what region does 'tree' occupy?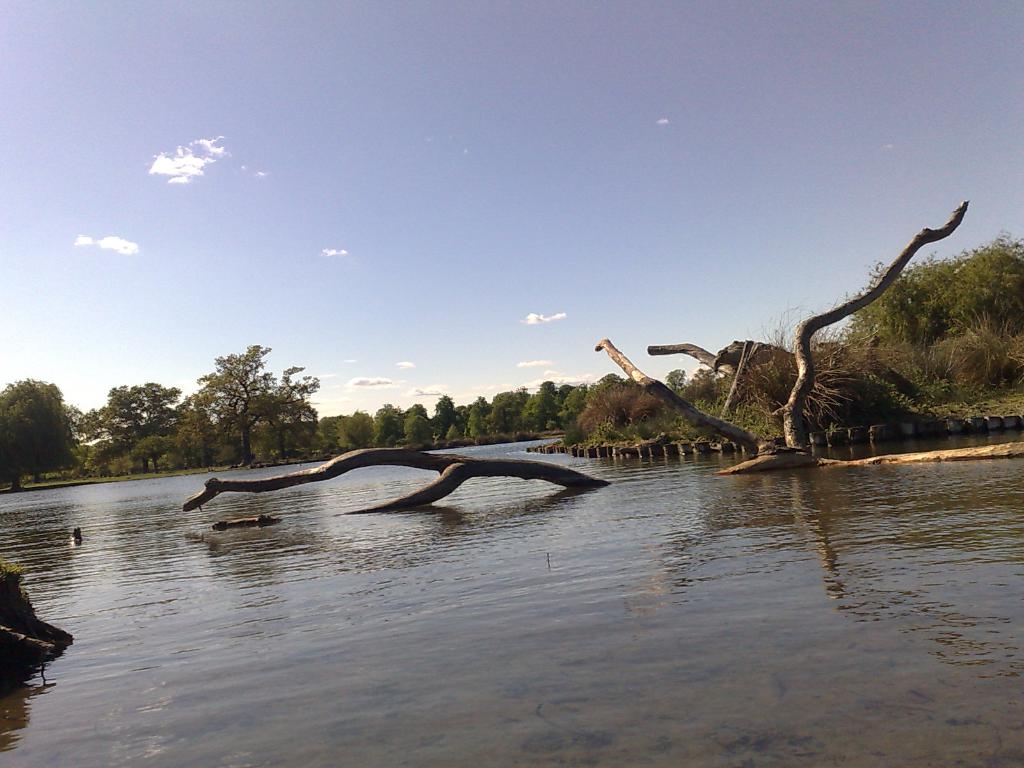
x1=262, y1=366, x2=340, y2=460.
